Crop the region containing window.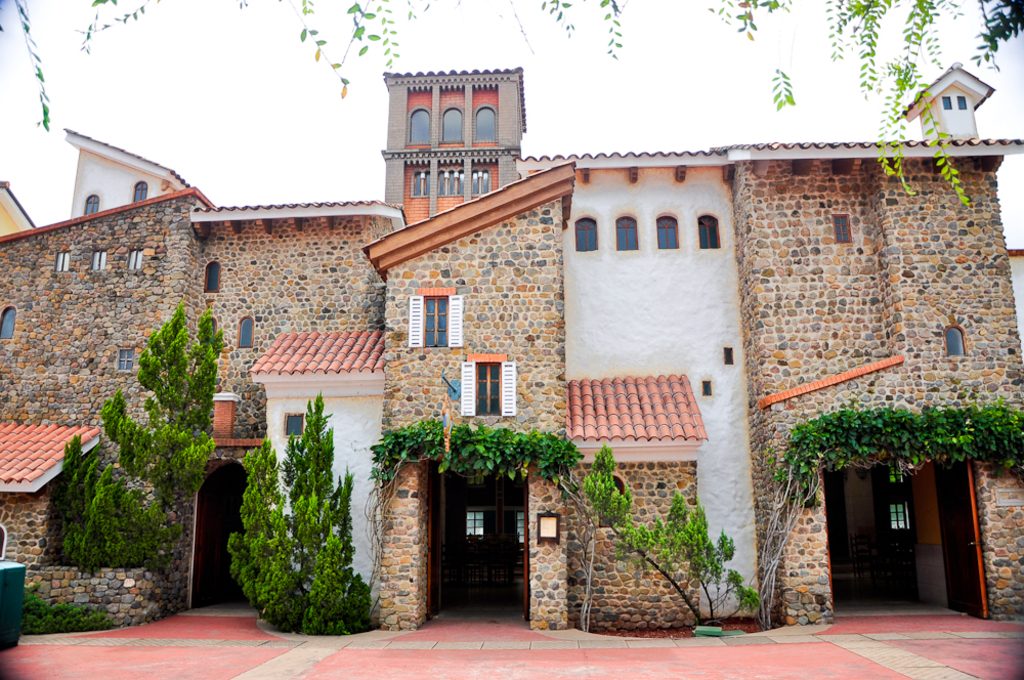
Crop region: [954, 93, 967, 111].
